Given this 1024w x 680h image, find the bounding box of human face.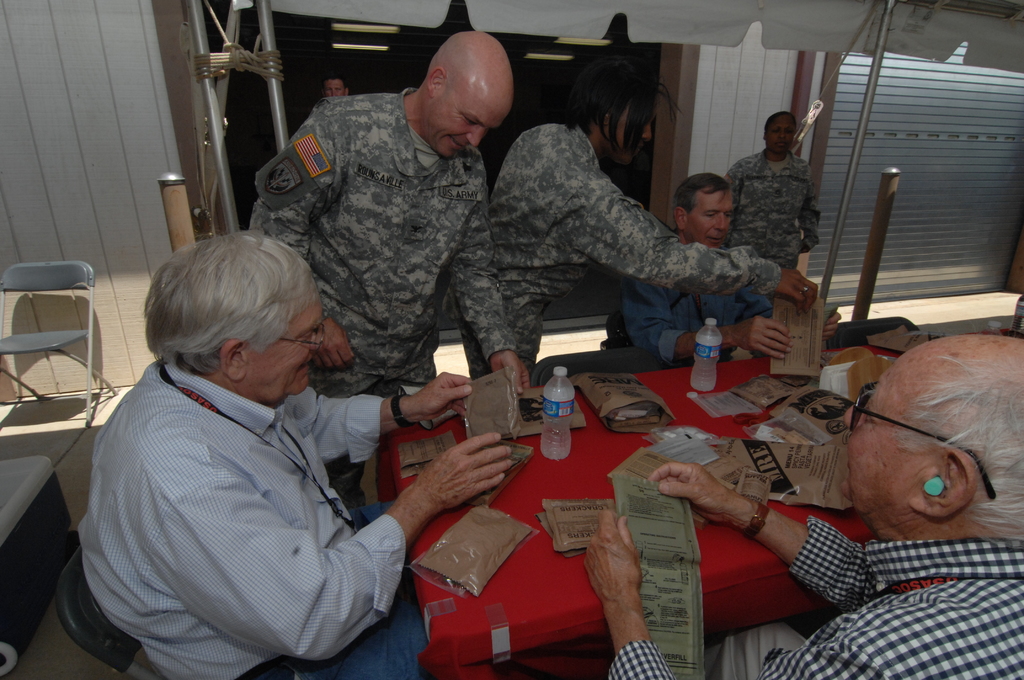
BBox(602, 97, 655, 163).
